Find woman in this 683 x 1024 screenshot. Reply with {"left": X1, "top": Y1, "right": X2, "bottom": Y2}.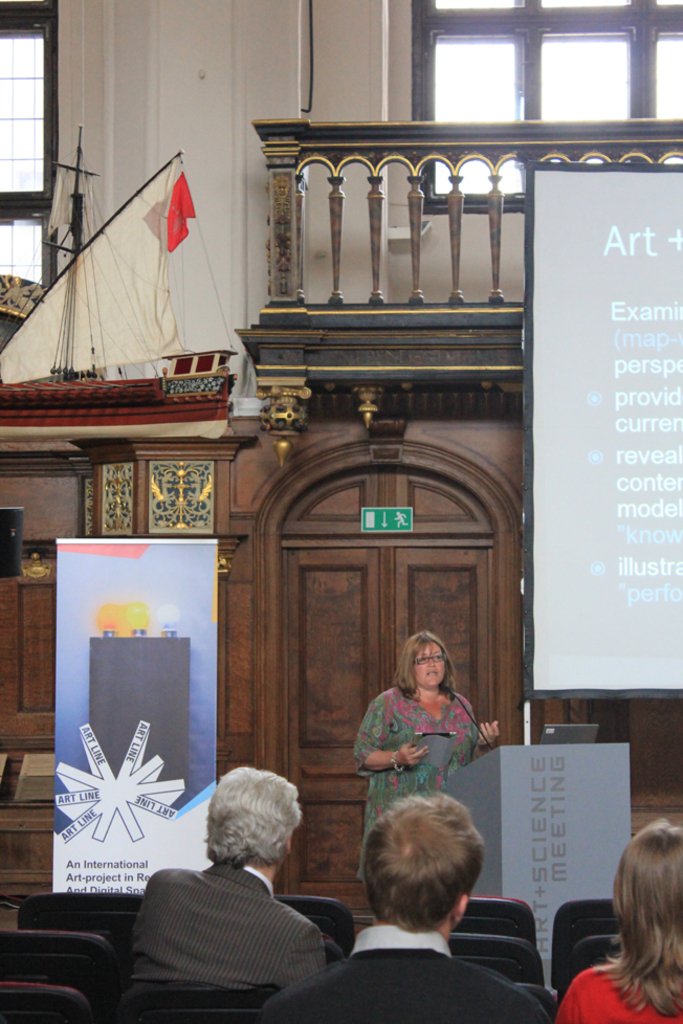
{"left": 578, "top": 820, "right": 682, "bottom": 1016}.
